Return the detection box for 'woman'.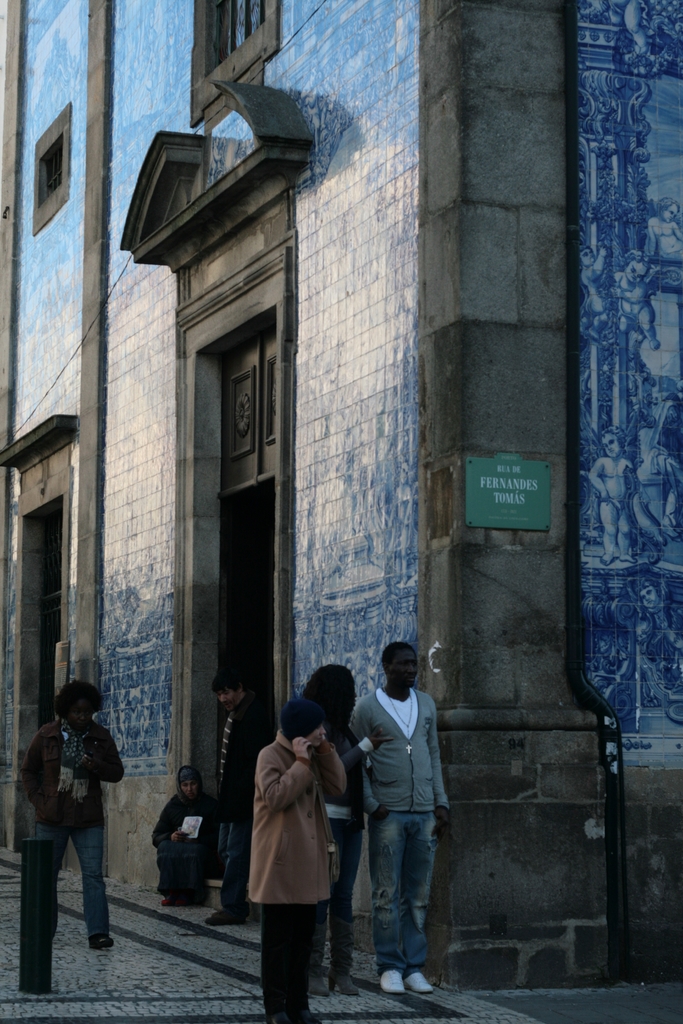
(151,760,222,906).
